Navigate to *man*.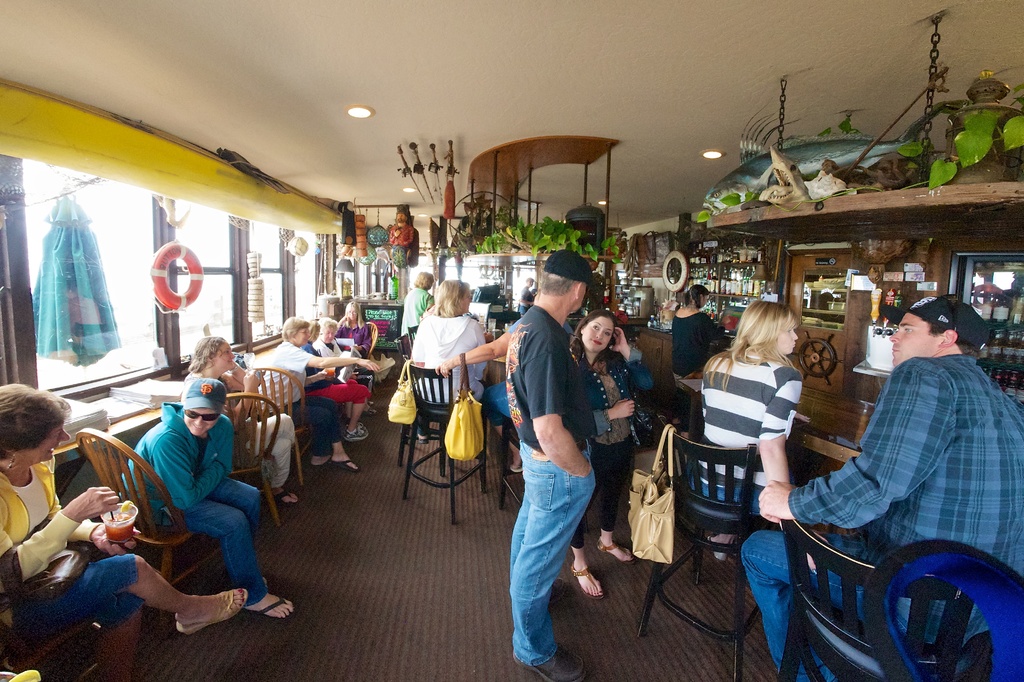
Navigation target: l=739, t=292, r=1023, b=681.
